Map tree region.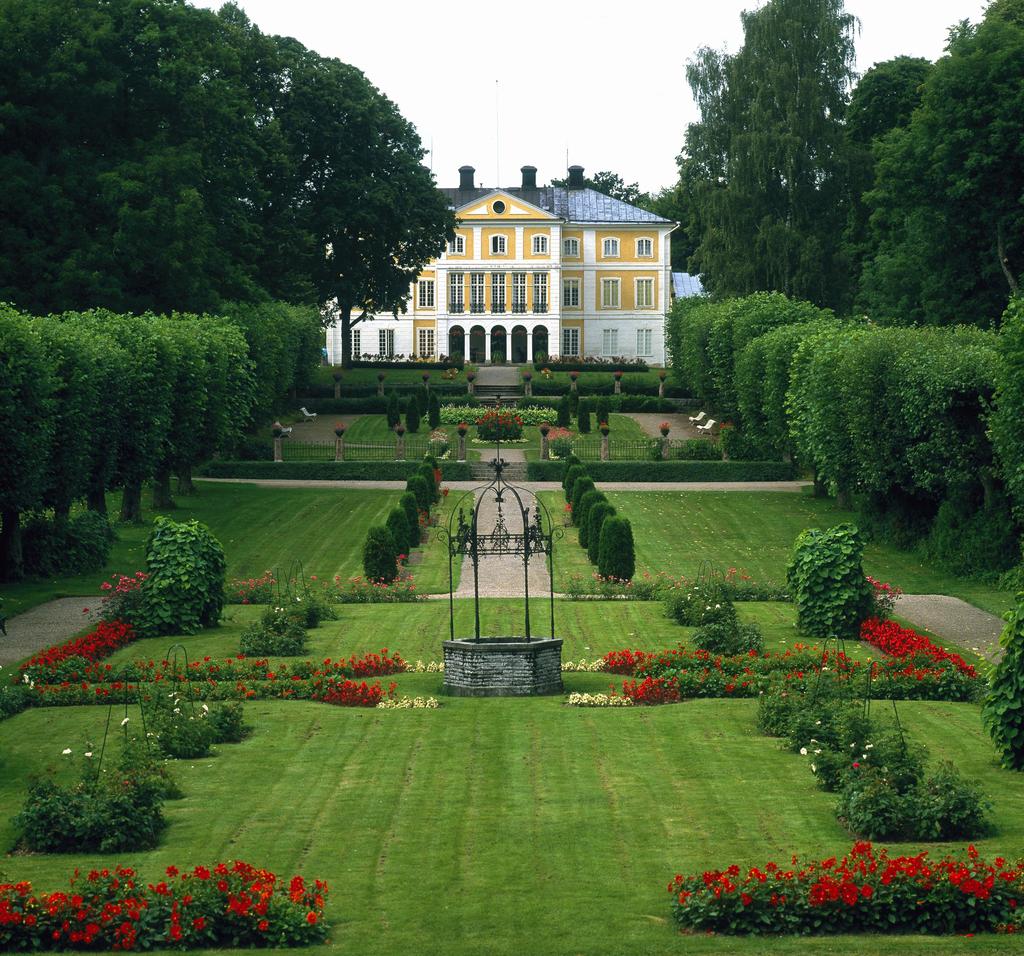
Mapped to 816, 52, 947, 317.
